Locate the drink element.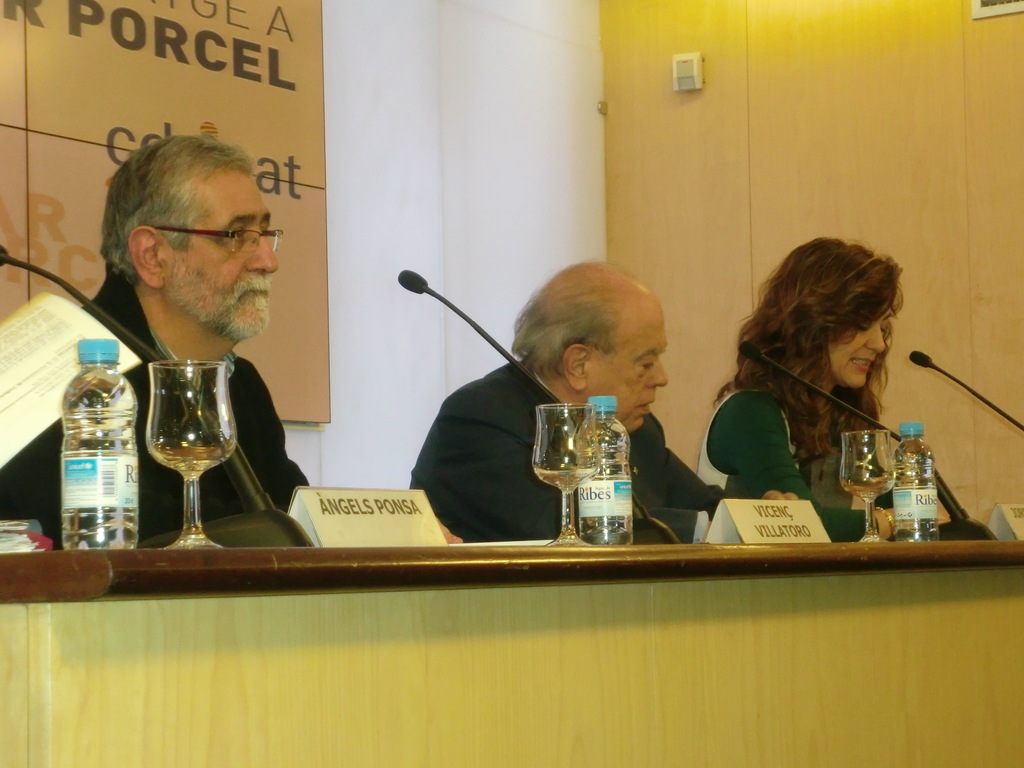
Element bbox: locate(580, 431, 630, 541).
